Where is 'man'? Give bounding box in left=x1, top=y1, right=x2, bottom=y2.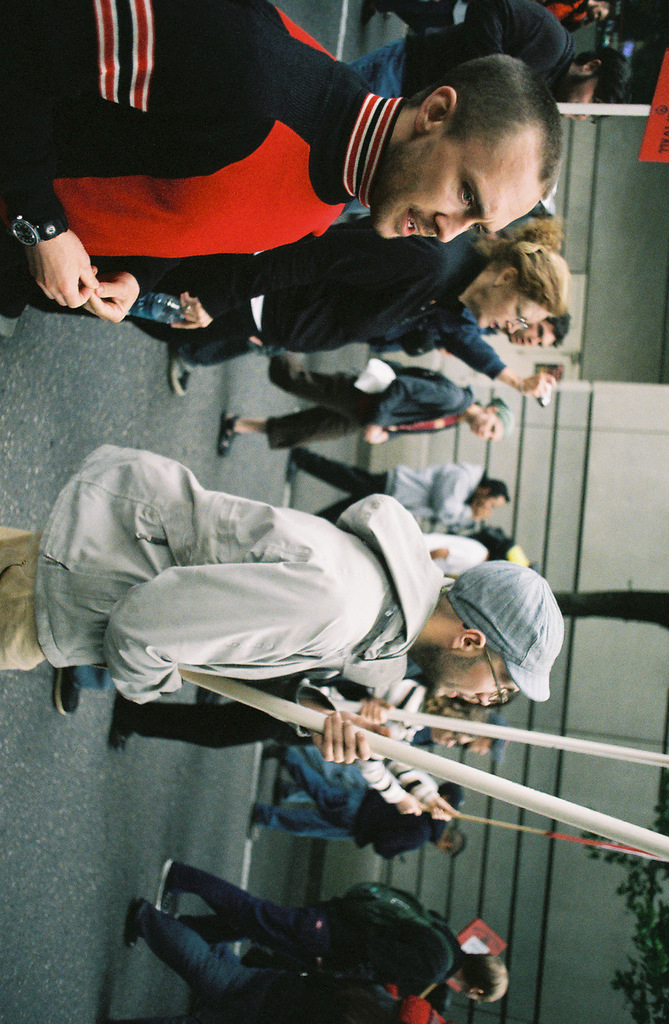
left=261, top=312, right=568, bottom=391.
